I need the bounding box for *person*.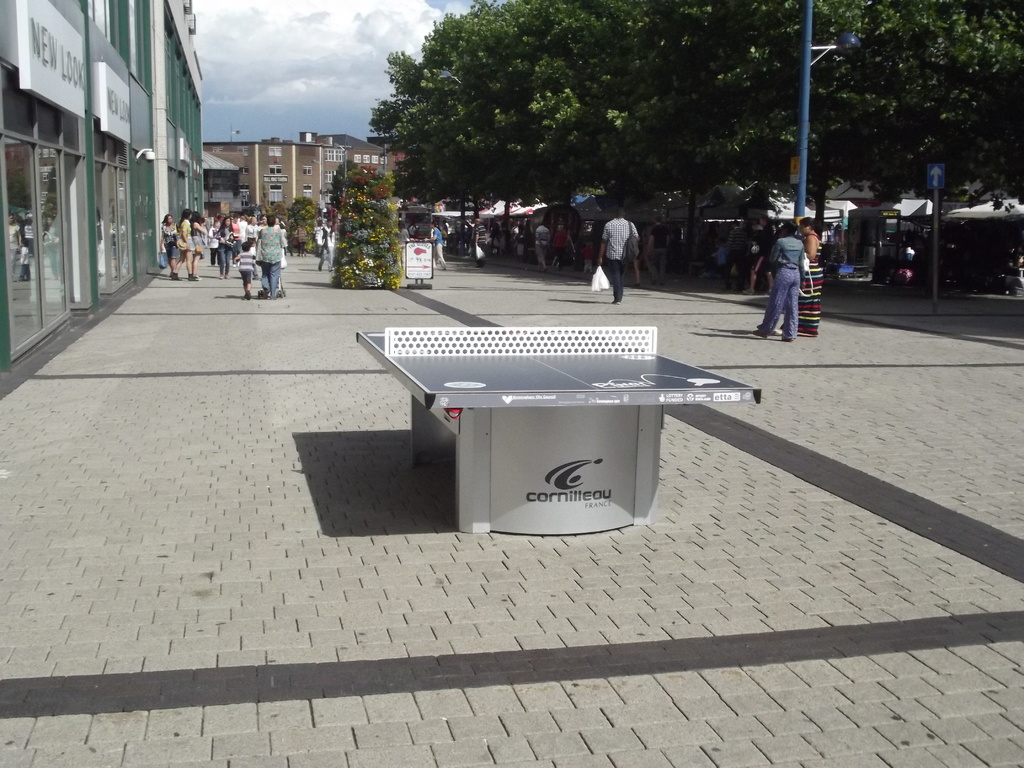
Here it is: (x1=216, y1=217, x2=230, y2=278).
